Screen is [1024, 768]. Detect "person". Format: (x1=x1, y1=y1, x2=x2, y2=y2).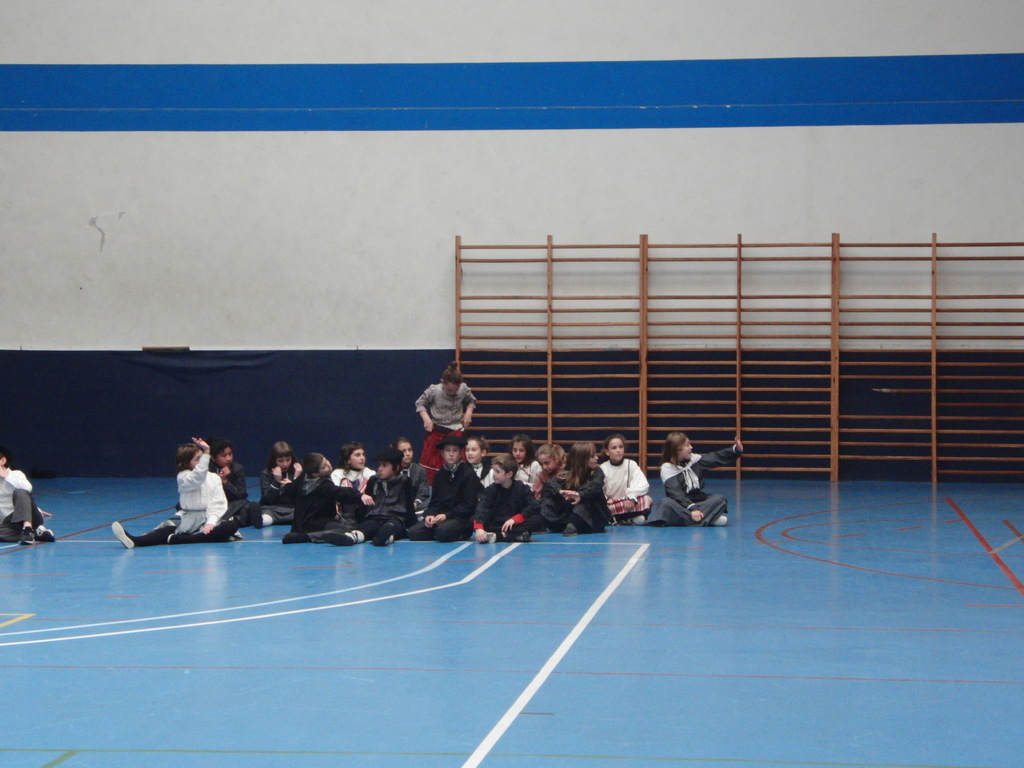
(x1=540, y1=434, x2=610, y2=536).
